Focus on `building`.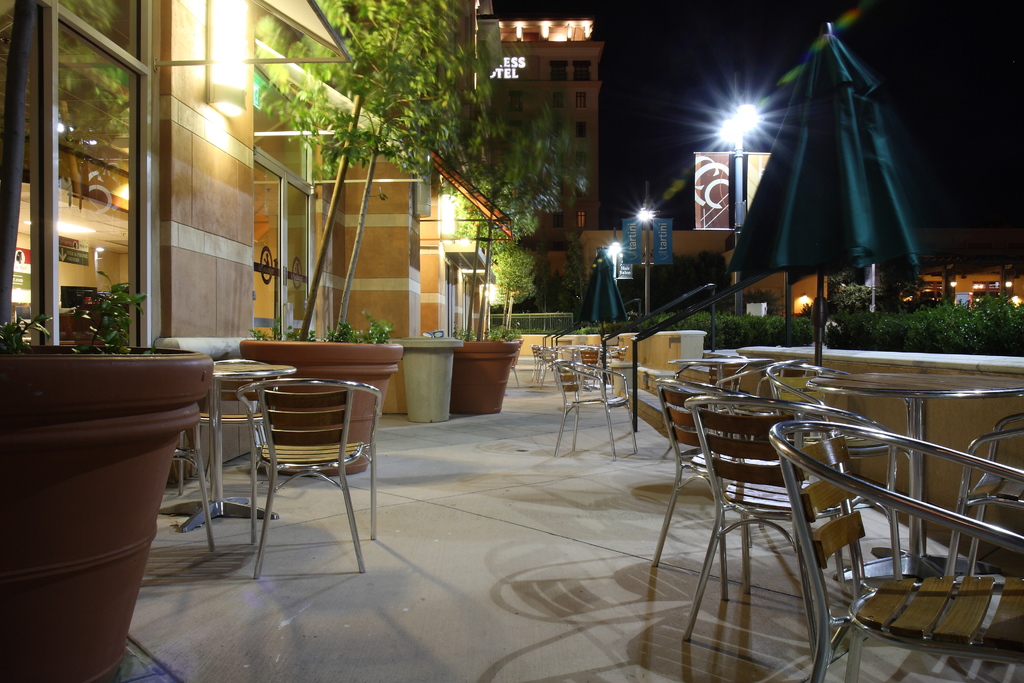
Focused at x1=887, y1=247, x2=1023, y2=363.
